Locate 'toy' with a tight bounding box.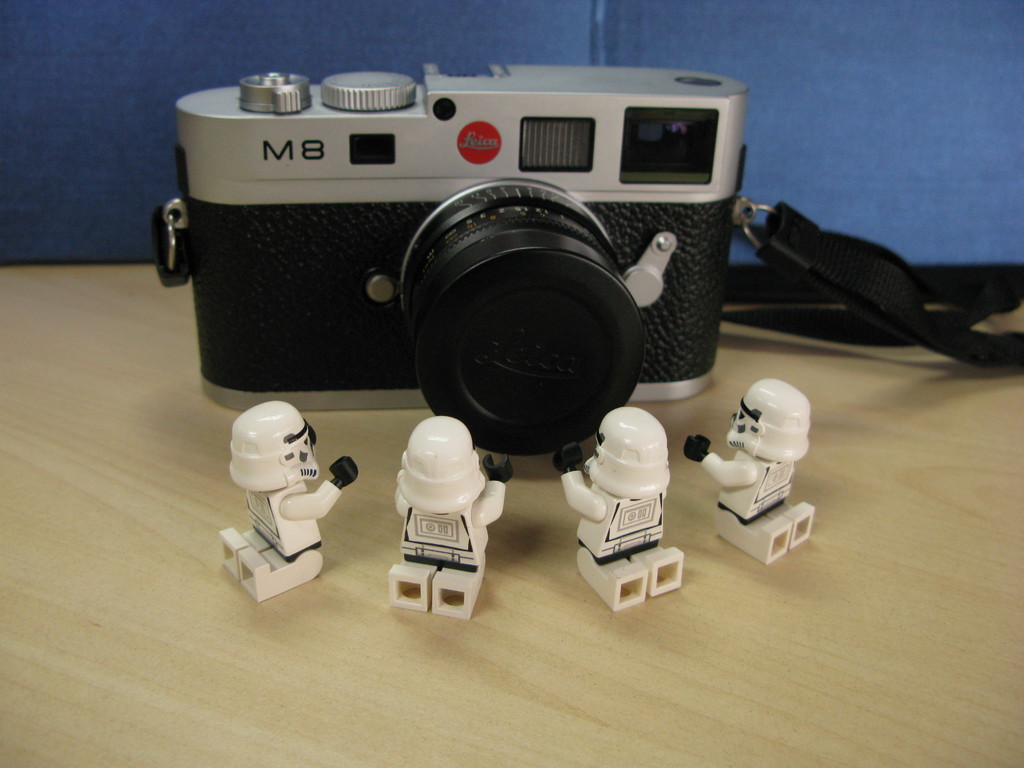
<bbox>564, 408, 680, 606</bbox>.
